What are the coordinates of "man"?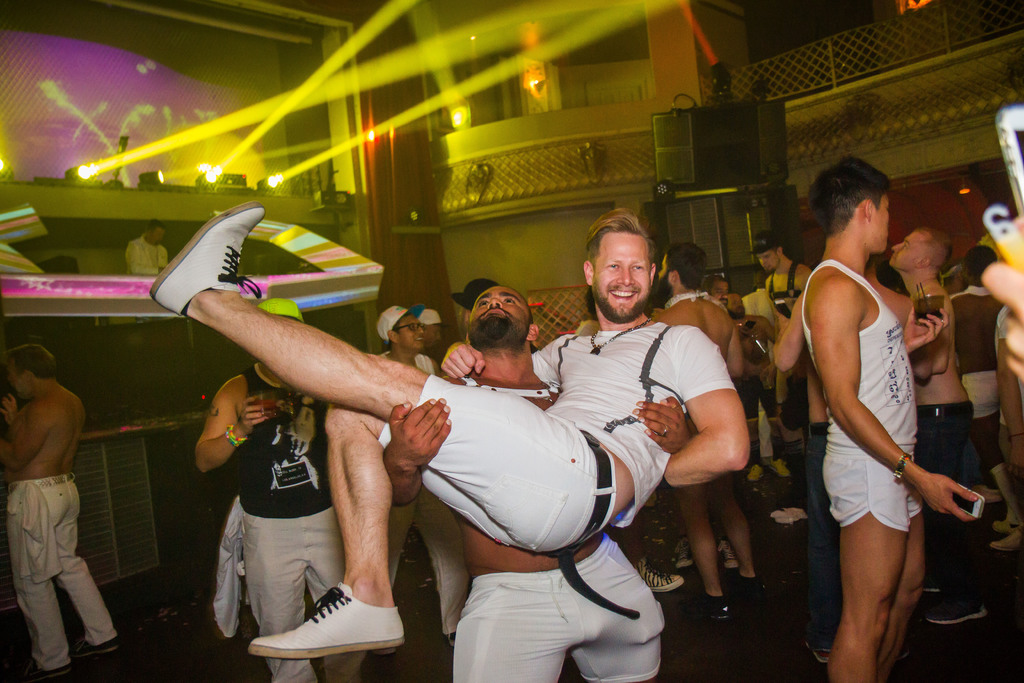
<box>804,152,977,682</box>.
